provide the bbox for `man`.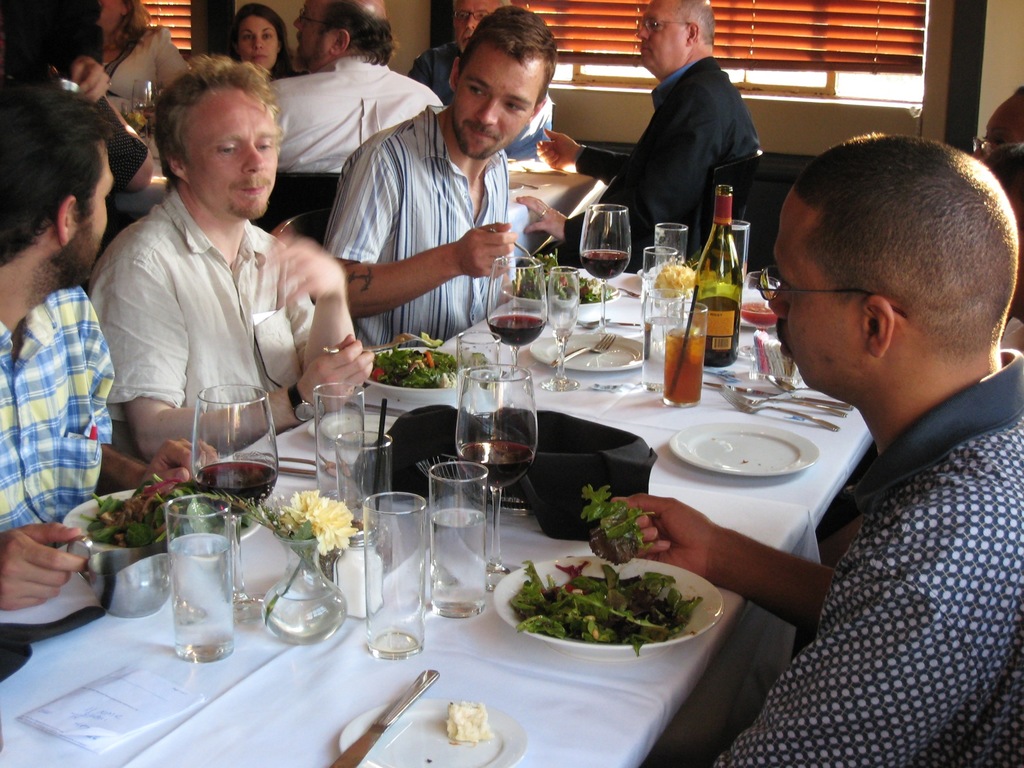
751, 107, 1023, 760.
